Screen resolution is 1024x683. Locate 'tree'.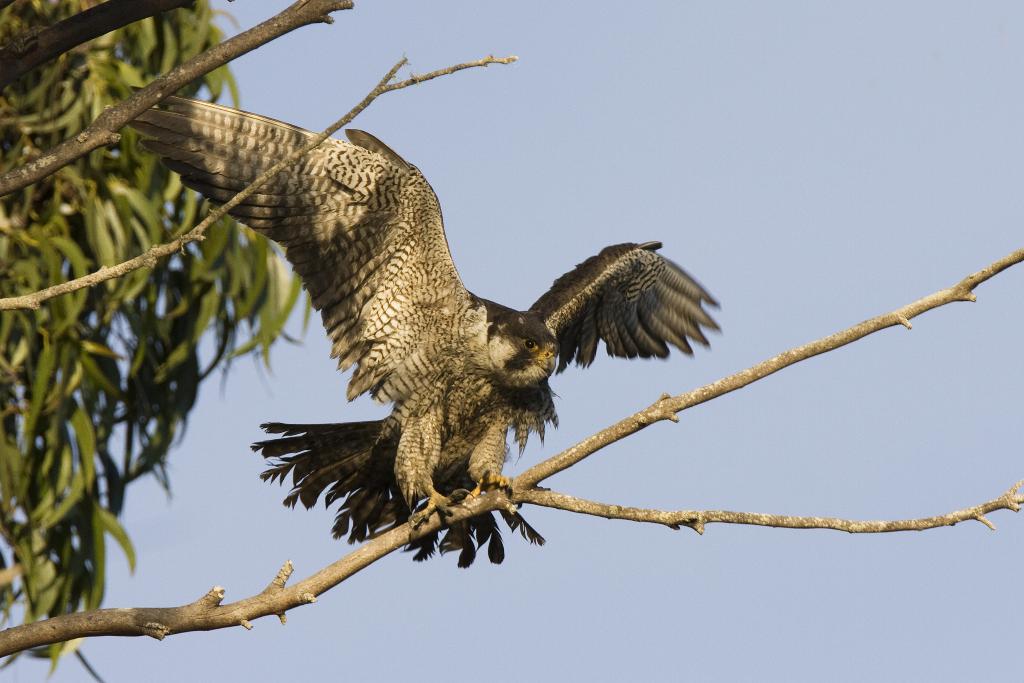
left=0, top=0, right=890, bottom=673.
